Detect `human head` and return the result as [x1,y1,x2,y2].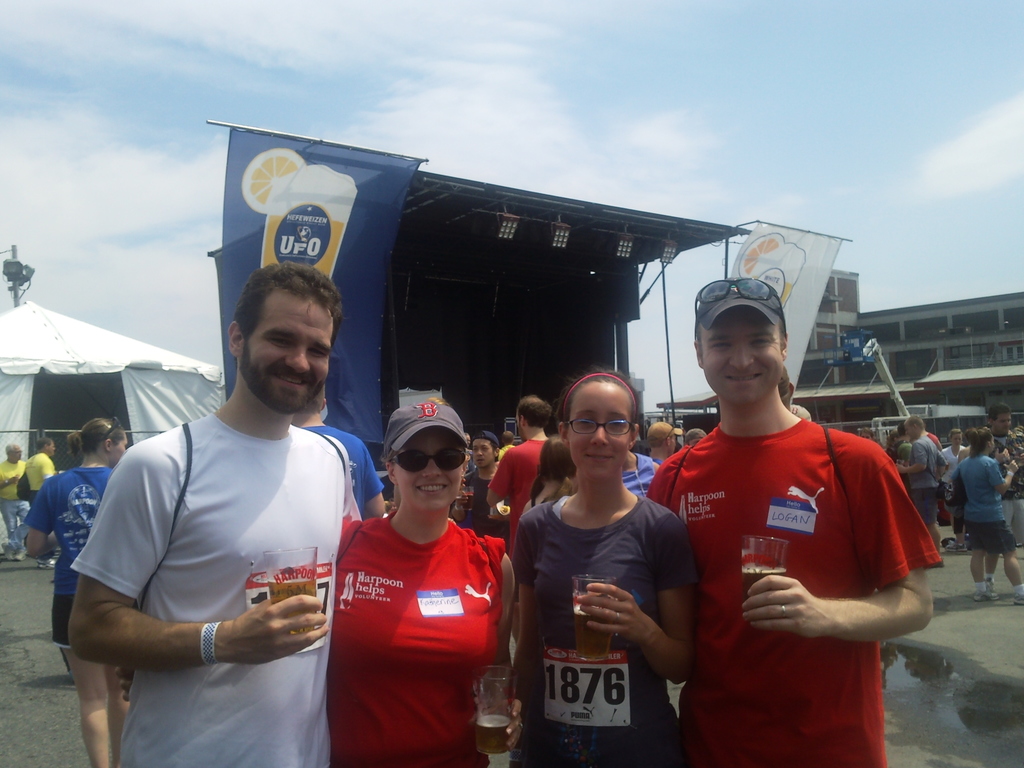
[516,396,553,439].
